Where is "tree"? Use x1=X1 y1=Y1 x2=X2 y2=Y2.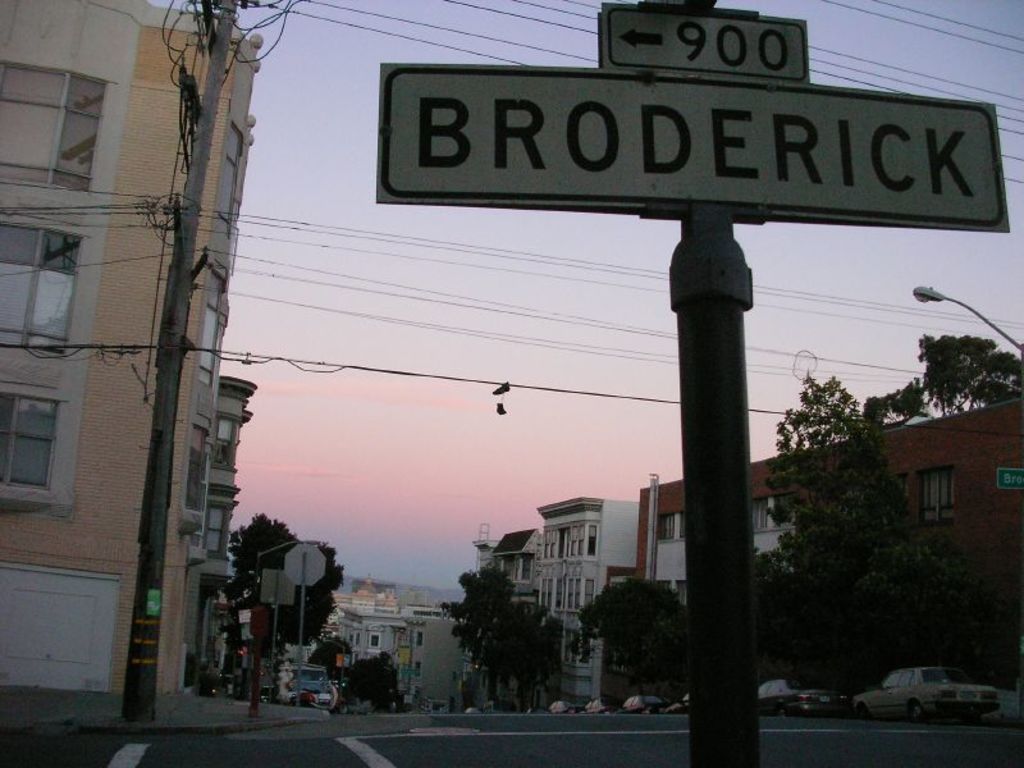
x1=312 y1=627 x2=398 y2=704.
